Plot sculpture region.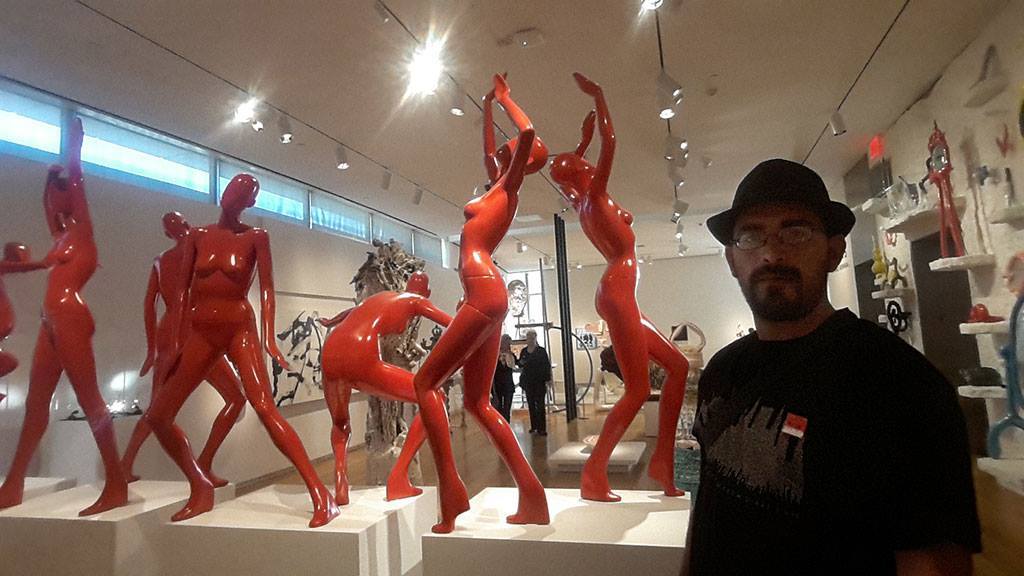
Plotted at 1004, 248, 1023, 412.
